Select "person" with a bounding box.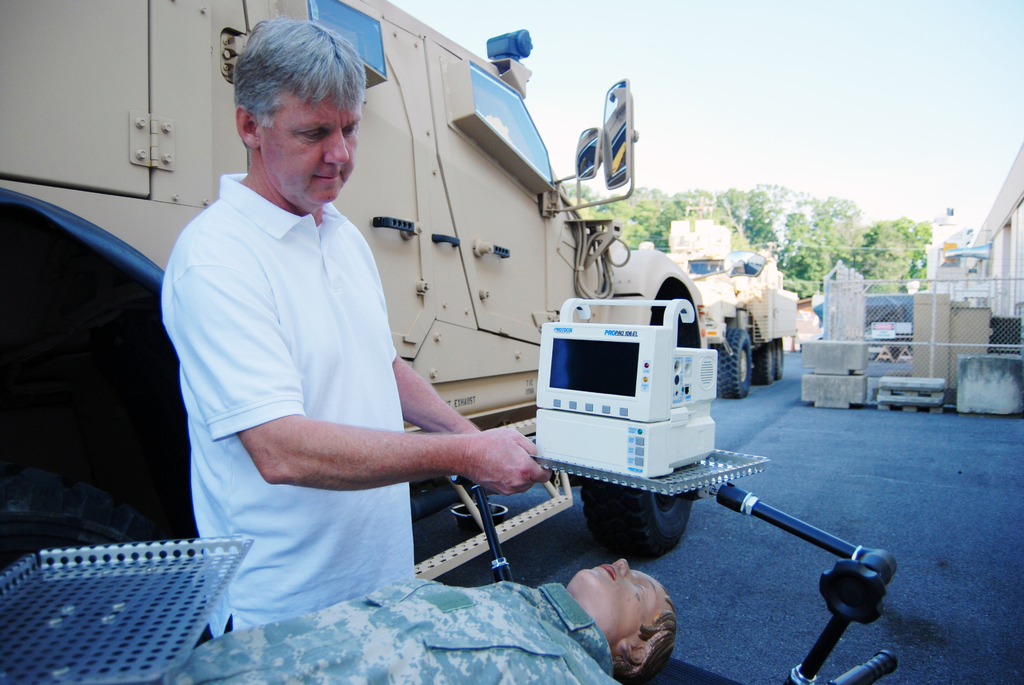
left=130, top=558, right=677, bottom=684.
